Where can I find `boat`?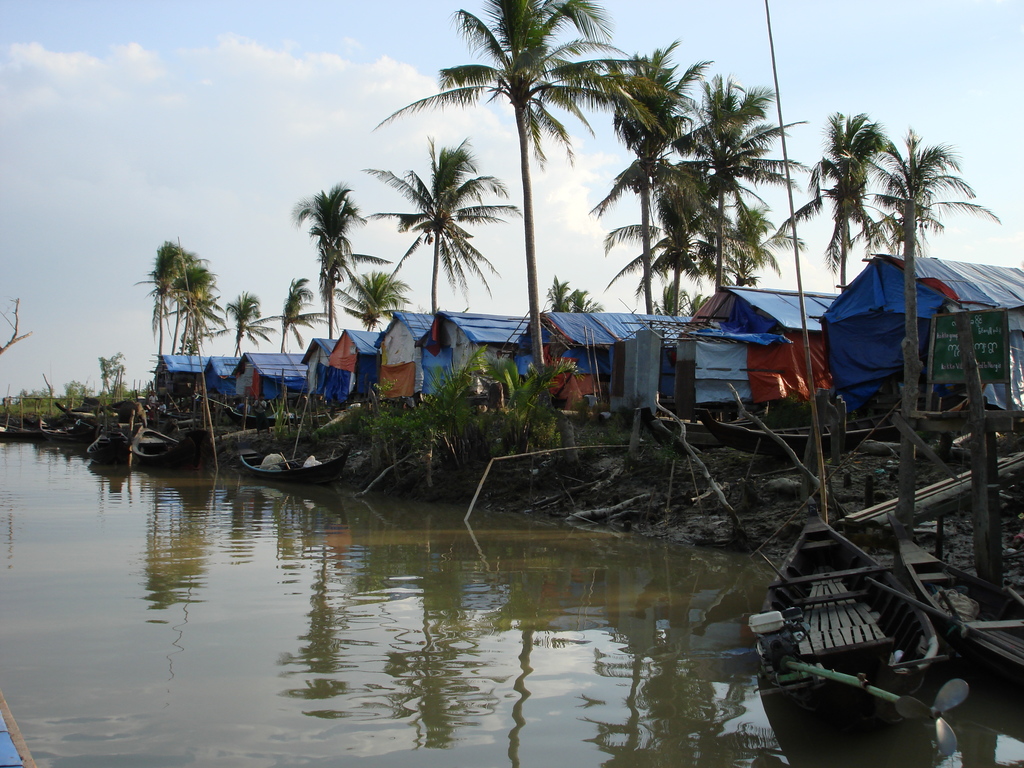
You can find it at BBox(884, 512, 1023, 686).
